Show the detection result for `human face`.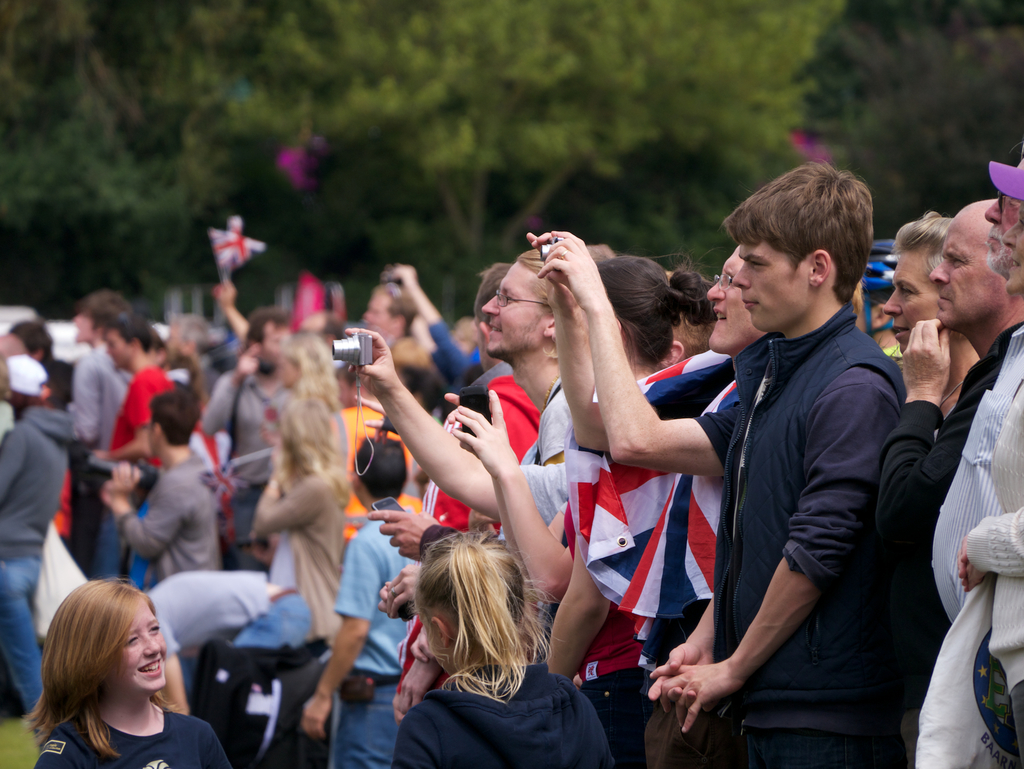
<region>110, 604, 170, 693</region>.
